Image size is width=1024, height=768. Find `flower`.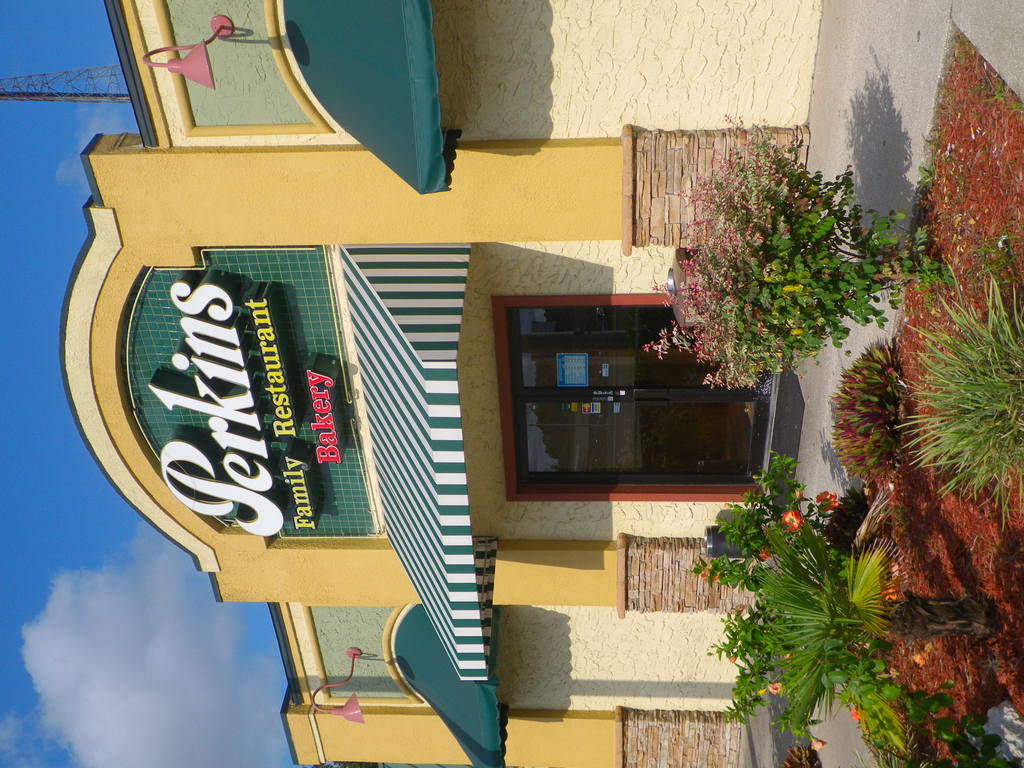
727, 654, 737, 663.
